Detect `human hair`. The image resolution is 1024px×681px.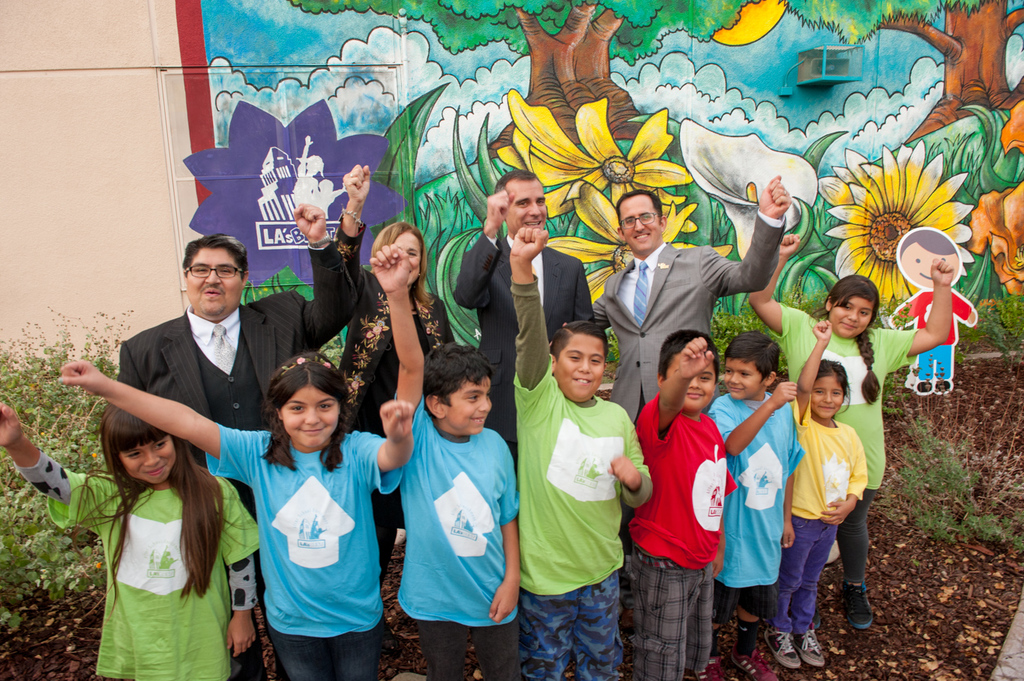
613:188:663:237.
